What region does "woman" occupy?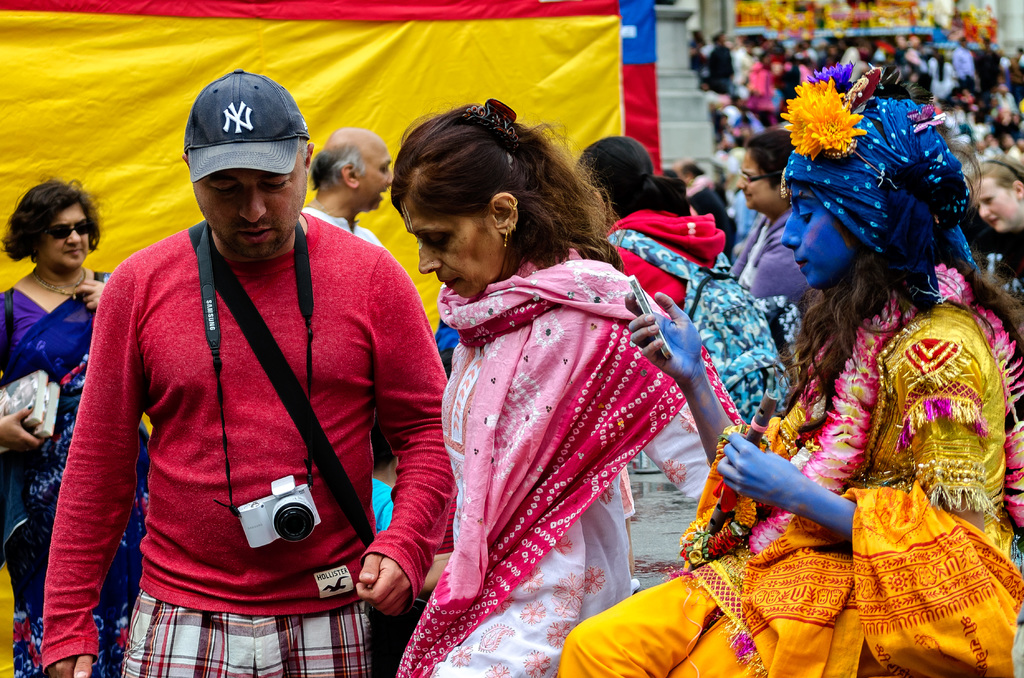
box(561, 56, 1023, 677).
